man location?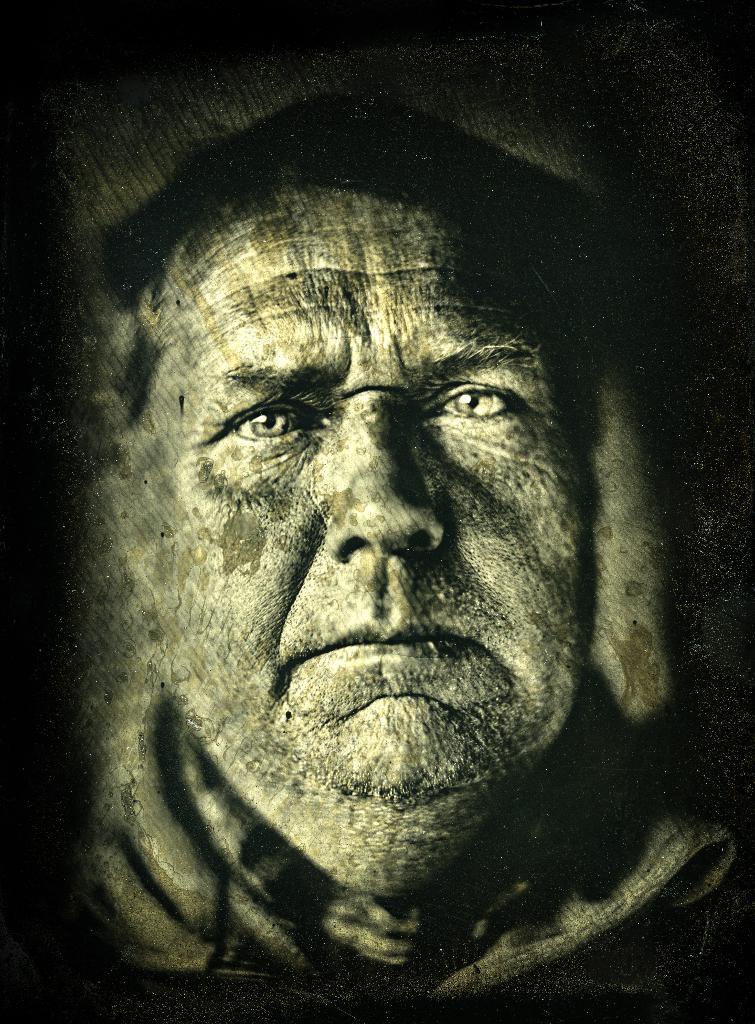
l=13, t=100, r=730, b=984
